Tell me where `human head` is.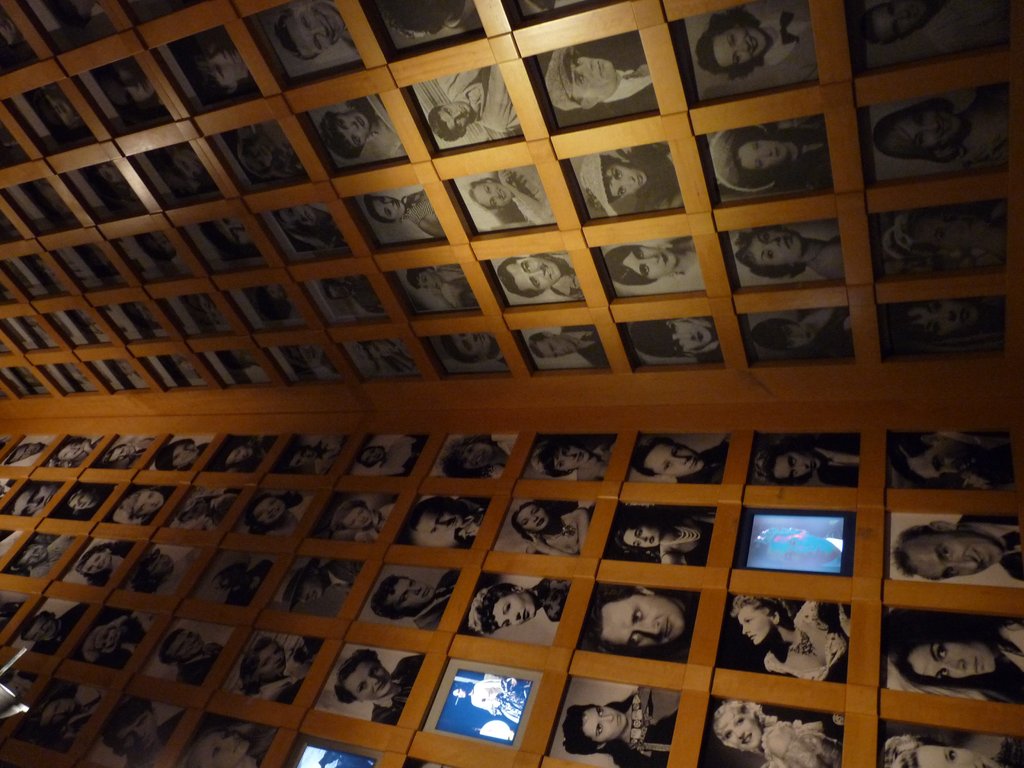
`human head` is at [888,435,987,482].
